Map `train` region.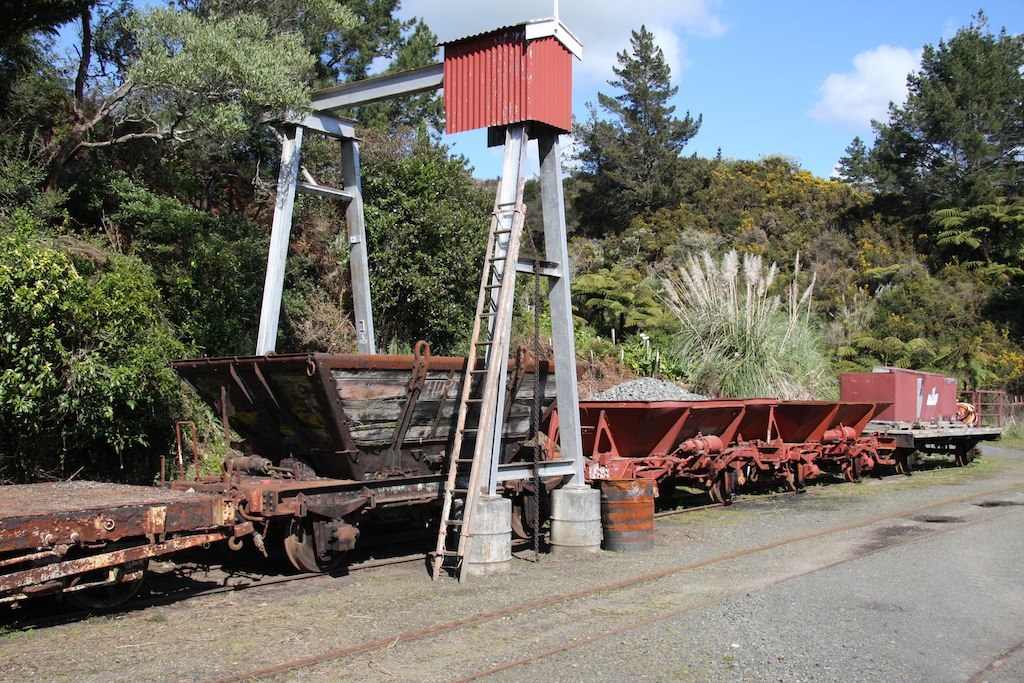
Mapped to 0:335:1006:650.
